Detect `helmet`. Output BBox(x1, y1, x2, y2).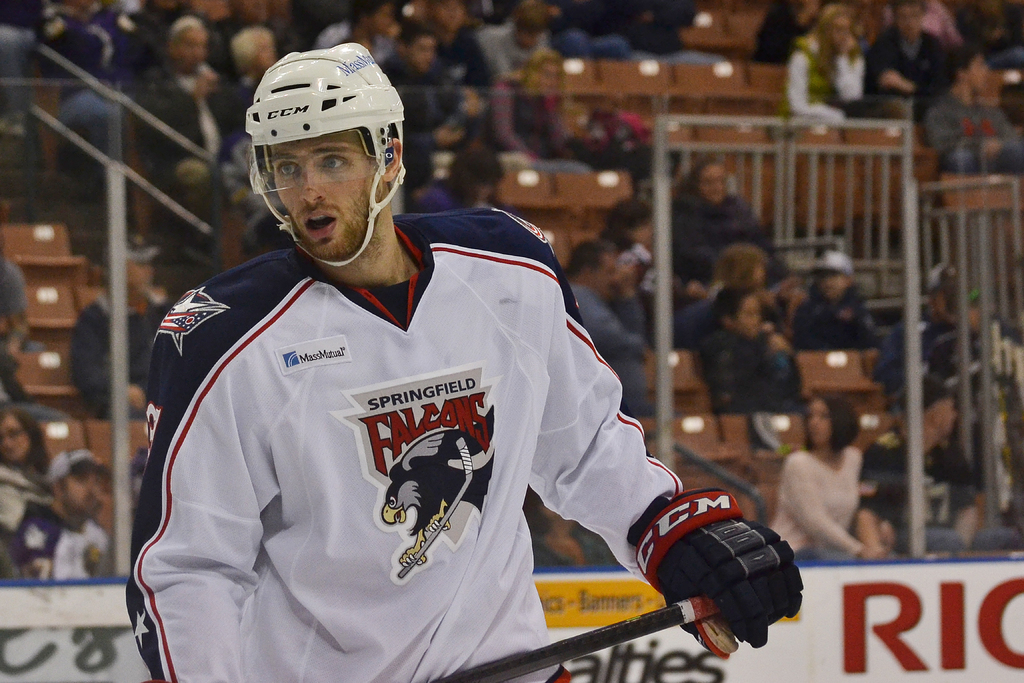
BBox(42, 447, 121, 519).
